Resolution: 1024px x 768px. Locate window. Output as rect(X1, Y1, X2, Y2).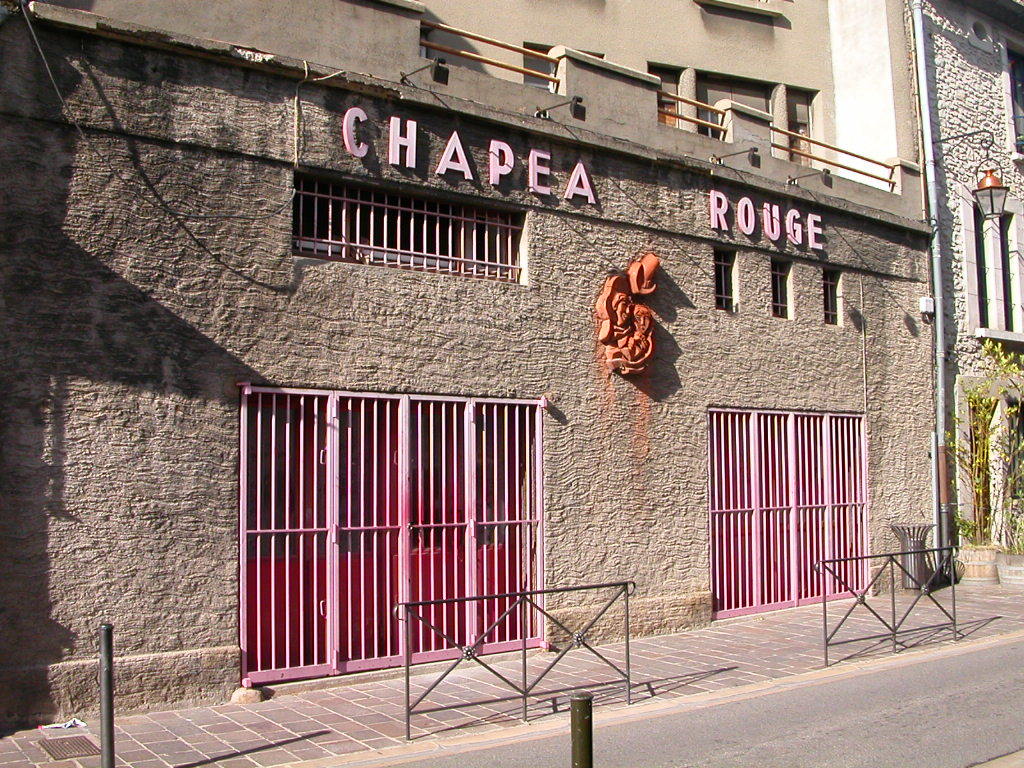
rect(290, 171, 528, 284).
